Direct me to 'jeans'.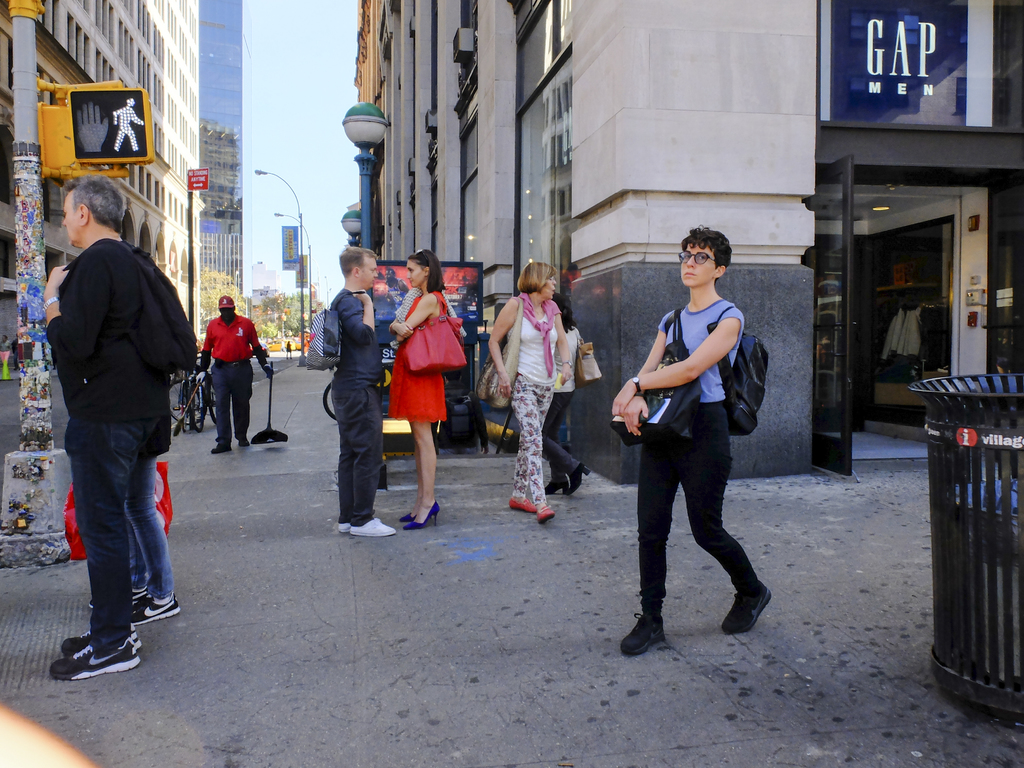
Direction: l=62, t=406, r=168, b=667.
